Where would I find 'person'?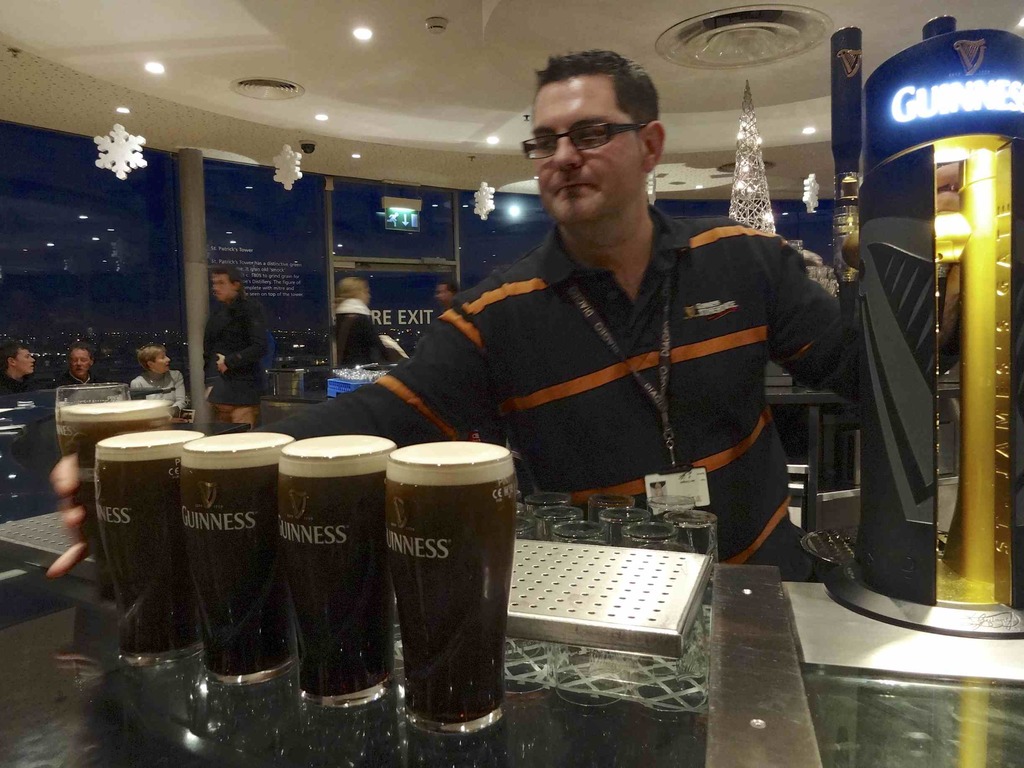
At <bbox>65, 337, 102, 384</bbox>.
